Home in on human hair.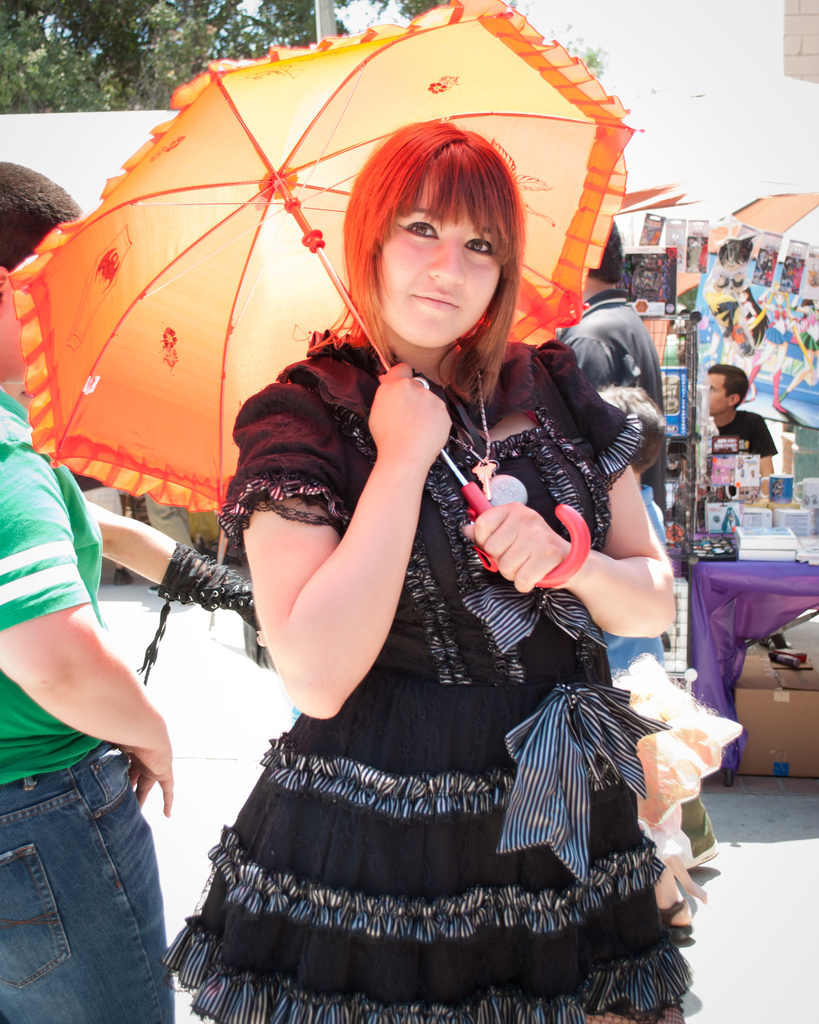
Homed in at pyautogui.locateOnScreen(588, 225, 625, 285).
